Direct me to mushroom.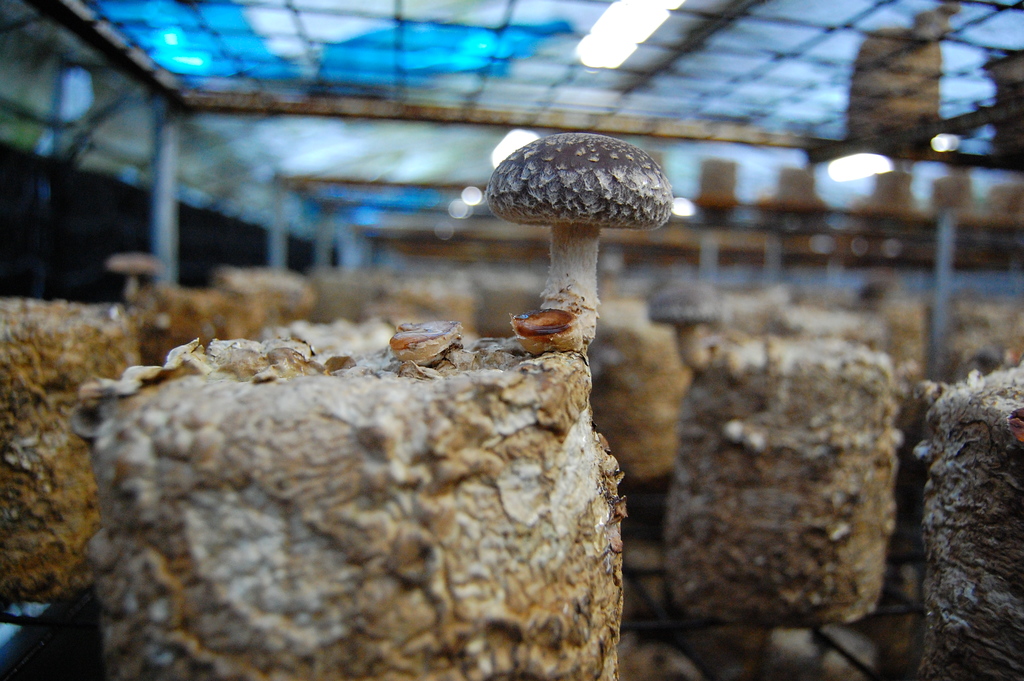
Direction: detection(109, 252, 160, 300).
